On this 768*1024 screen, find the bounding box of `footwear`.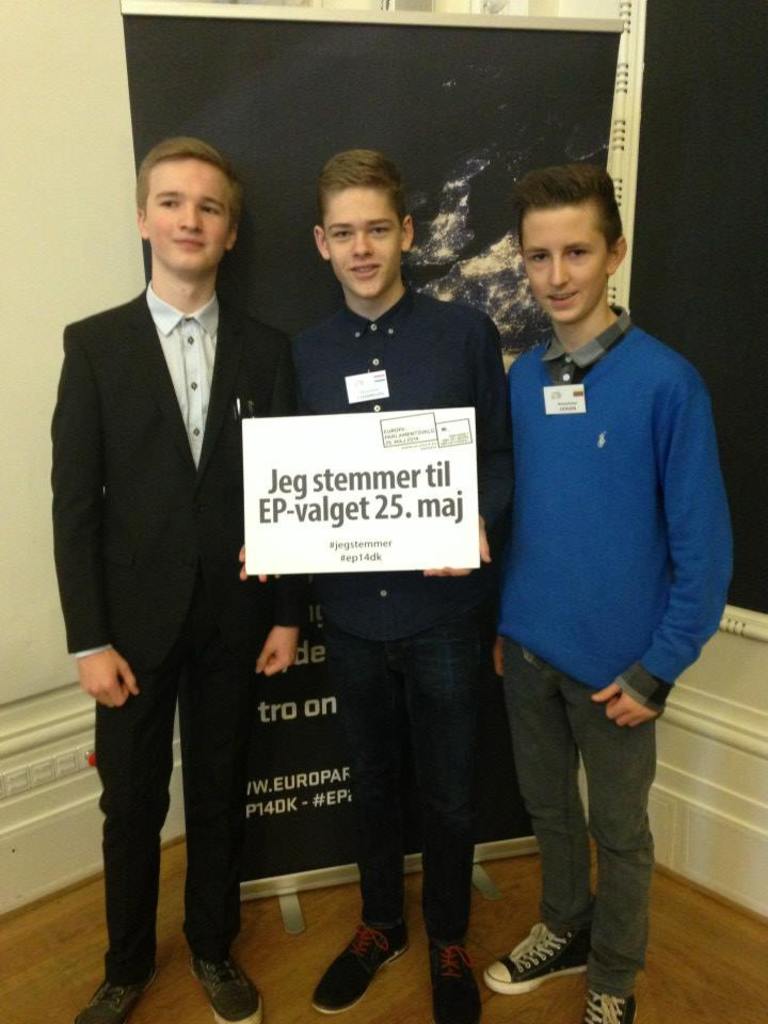
Bounding box: bbox=[73, 974, 163, 1023].
